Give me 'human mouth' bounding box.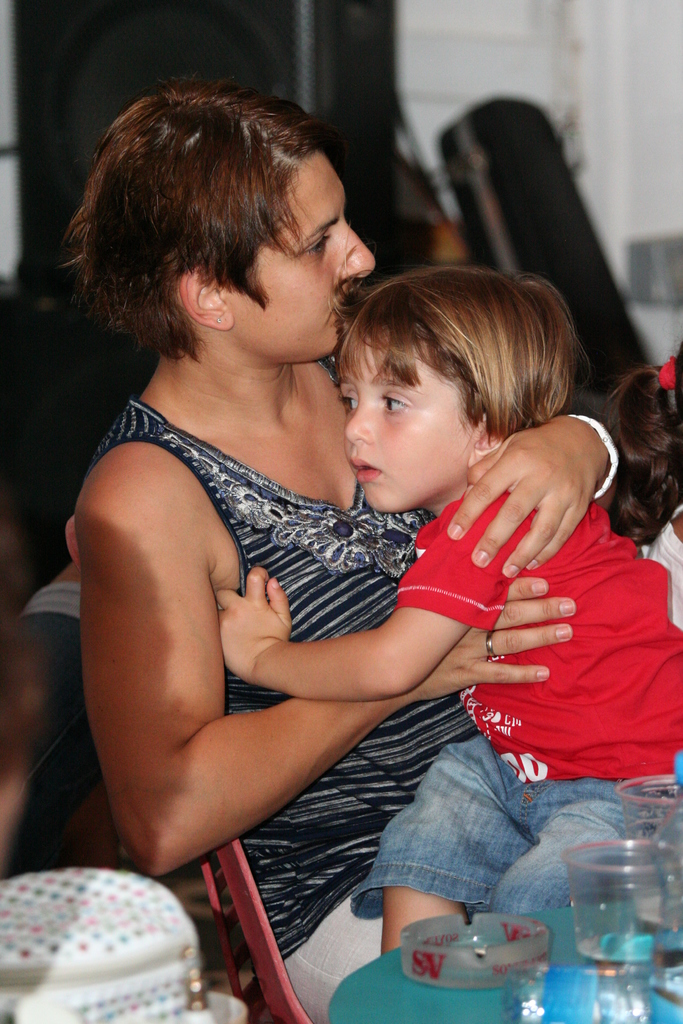
box(354, 456, 382, 485).
